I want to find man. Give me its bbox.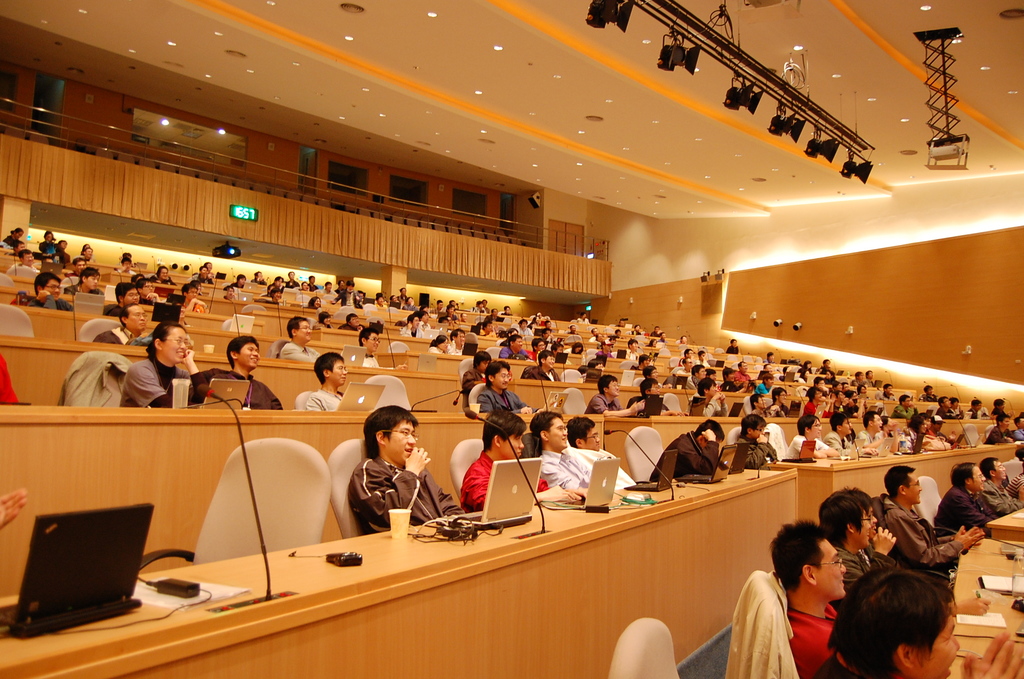
x1=877 y1=459 x2=993 y2=566.
